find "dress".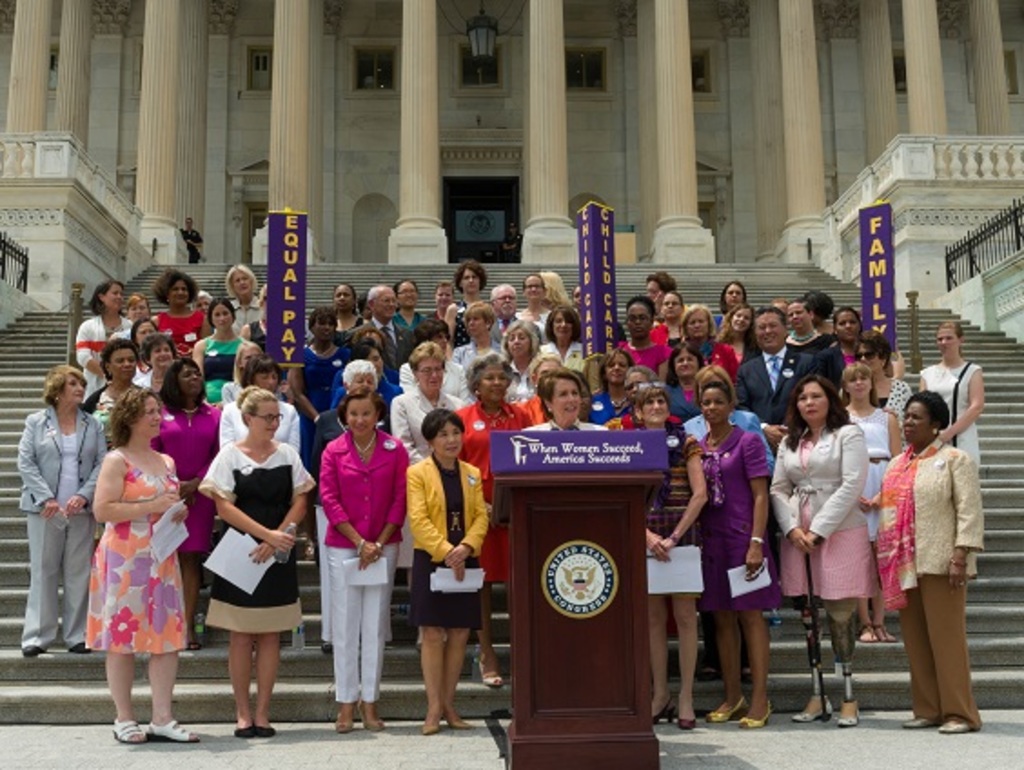
l=917, t=361, r=982, b=472.
